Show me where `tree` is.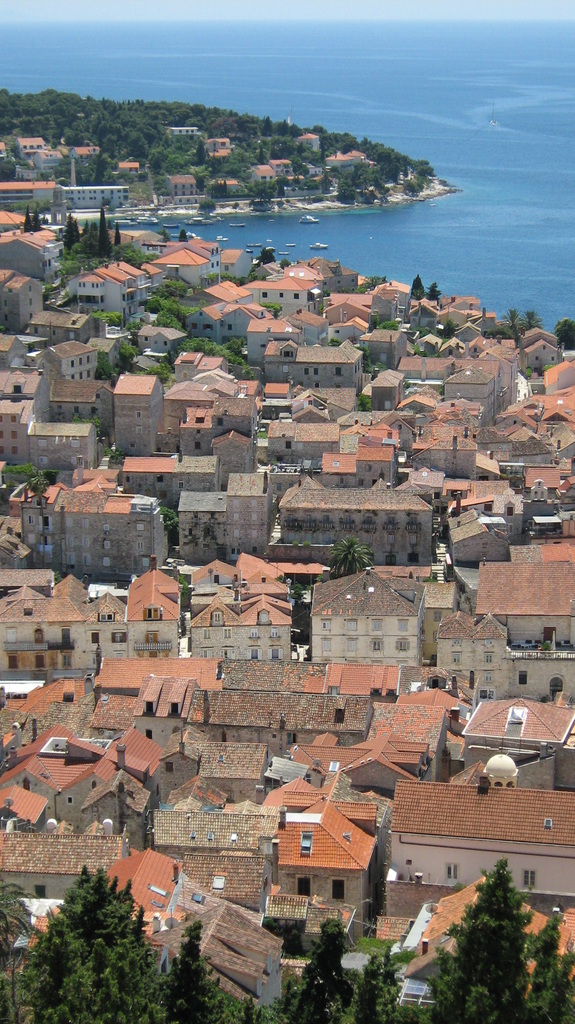
`tree` is at left=380, top=321, right=397, bottom=330.
